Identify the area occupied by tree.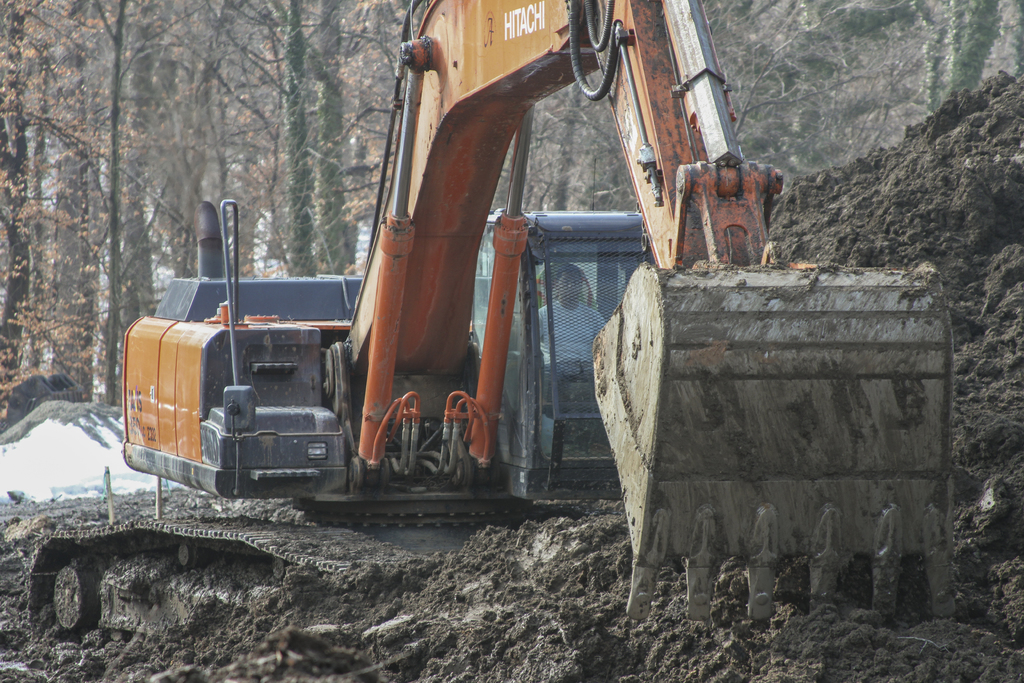
Area: [x1=33, y1=0, x2=149, y2=414].
